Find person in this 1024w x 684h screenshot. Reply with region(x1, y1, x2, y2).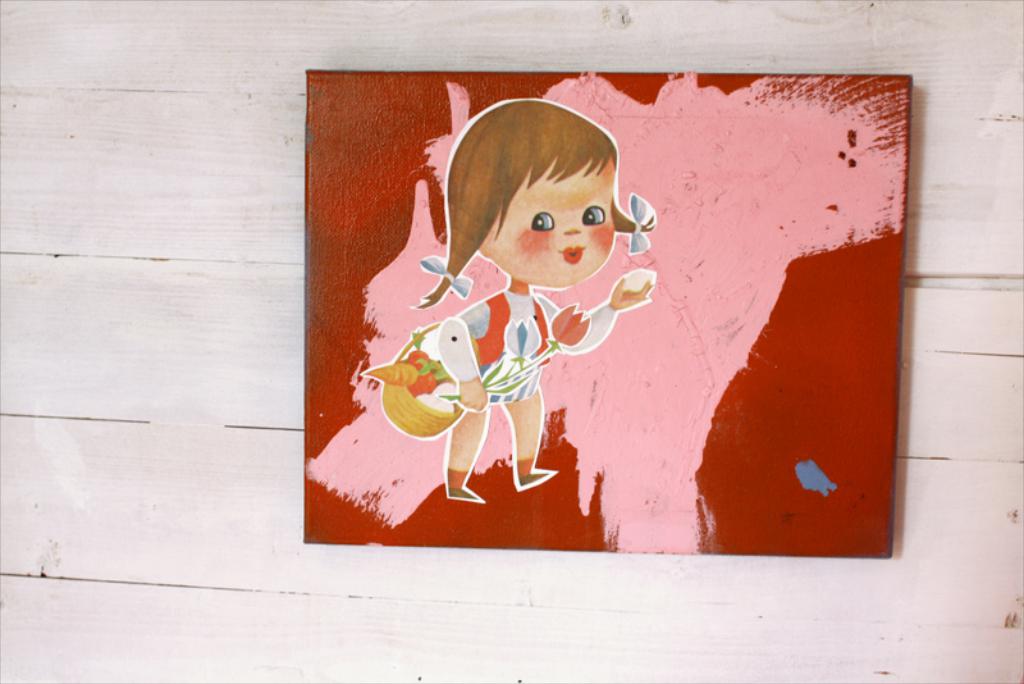
region(404, 101, 655, 502).
